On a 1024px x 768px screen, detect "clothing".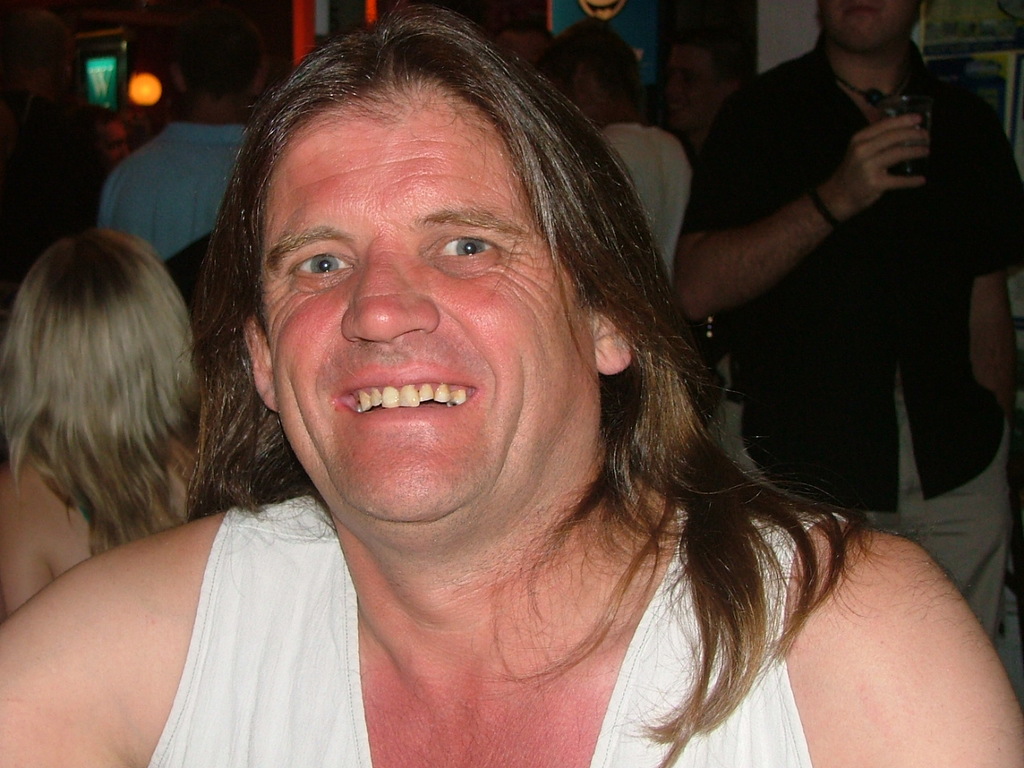
l=75, t=486, r=90, b=518.
